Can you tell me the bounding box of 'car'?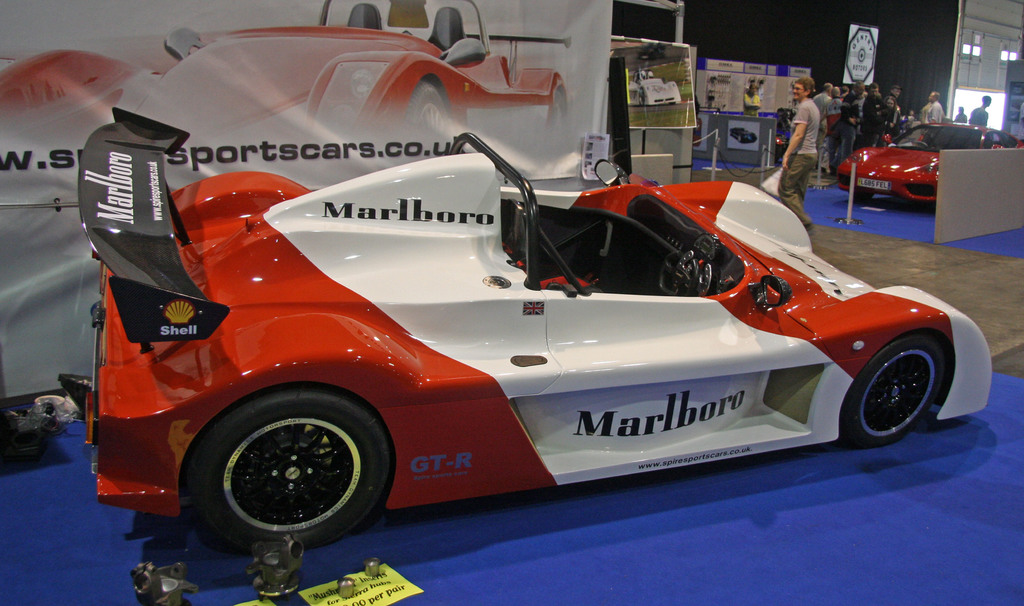
locate(77, 106, 991, 553).
